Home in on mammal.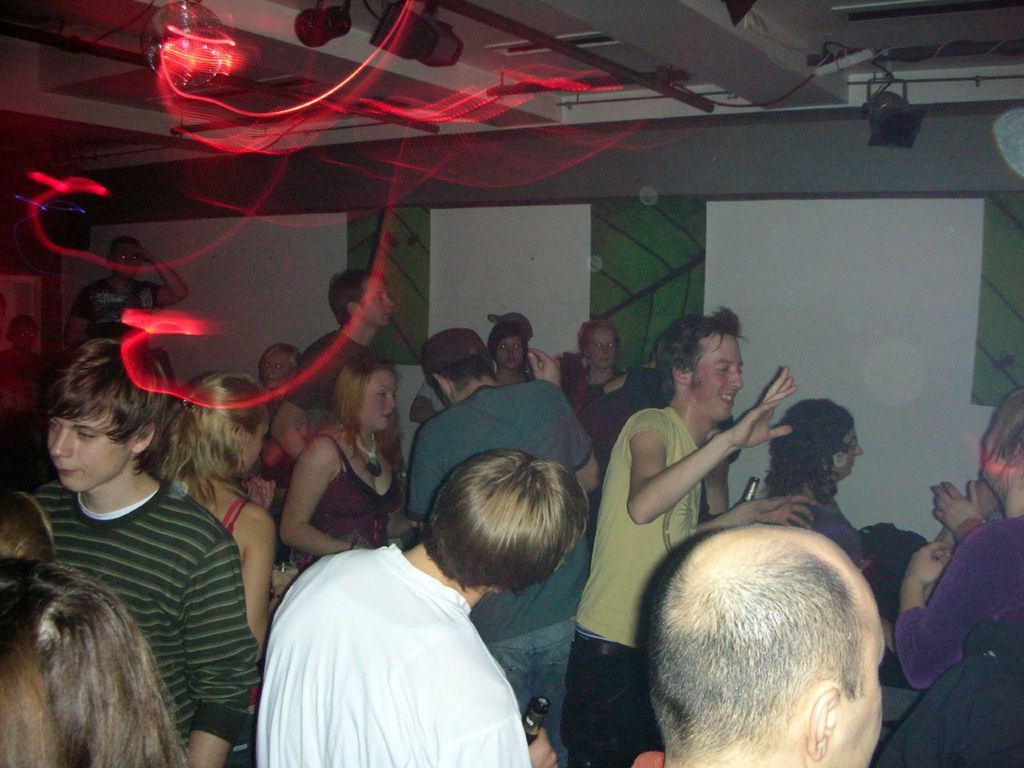
Homed in at (936,480,1010,548).
